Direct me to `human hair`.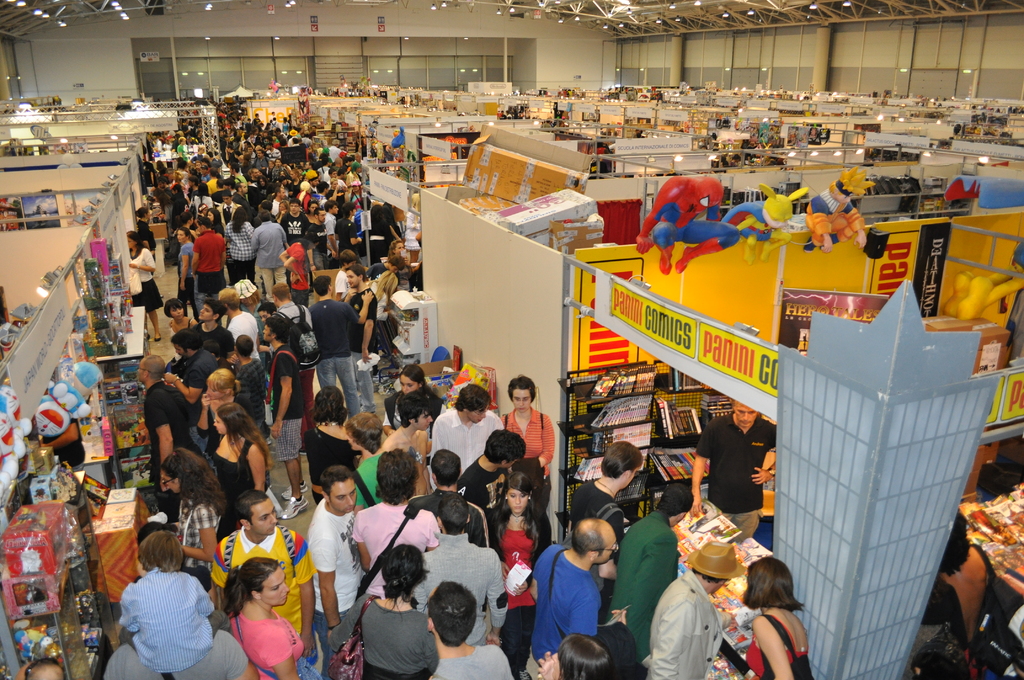
Direction: locate(319, 465, 353, 506).
